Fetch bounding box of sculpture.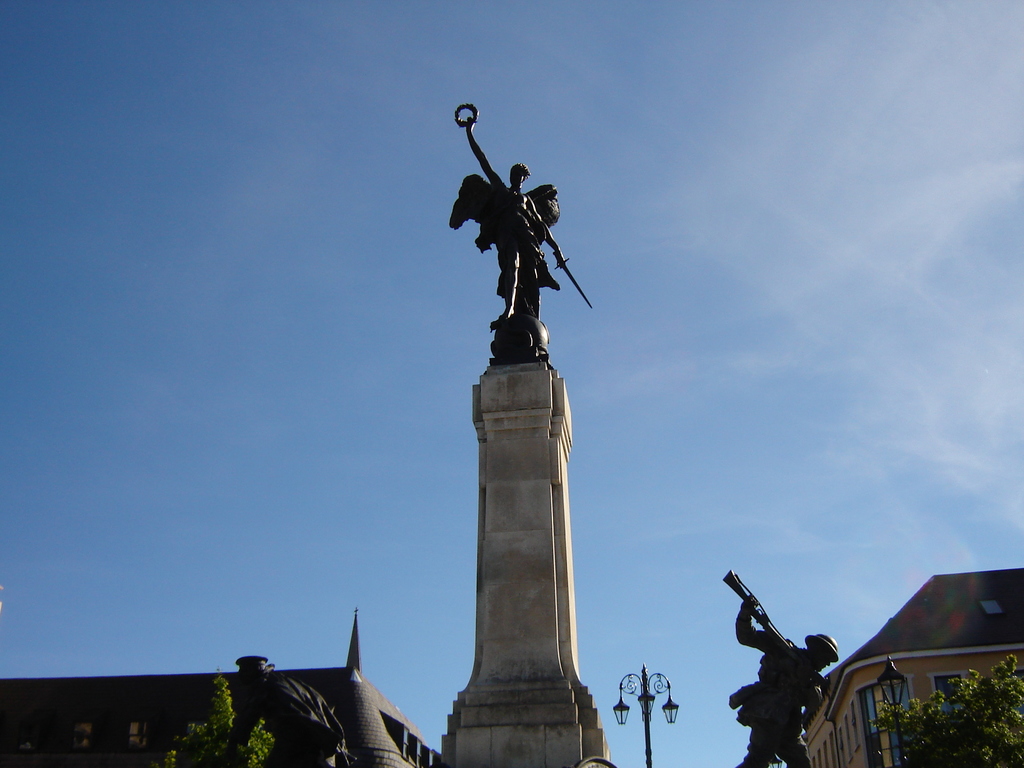
Bbox: [721,569,854,767].
